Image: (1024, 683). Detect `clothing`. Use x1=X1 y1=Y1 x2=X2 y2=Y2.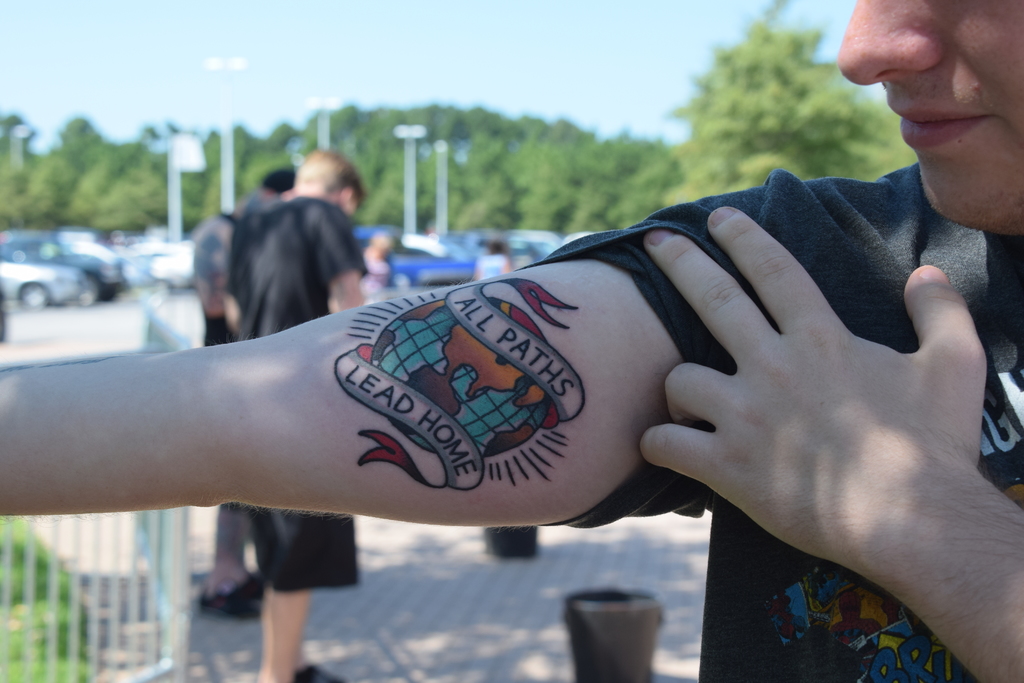
x1=174 y1=199 x2=254 y2=507.
